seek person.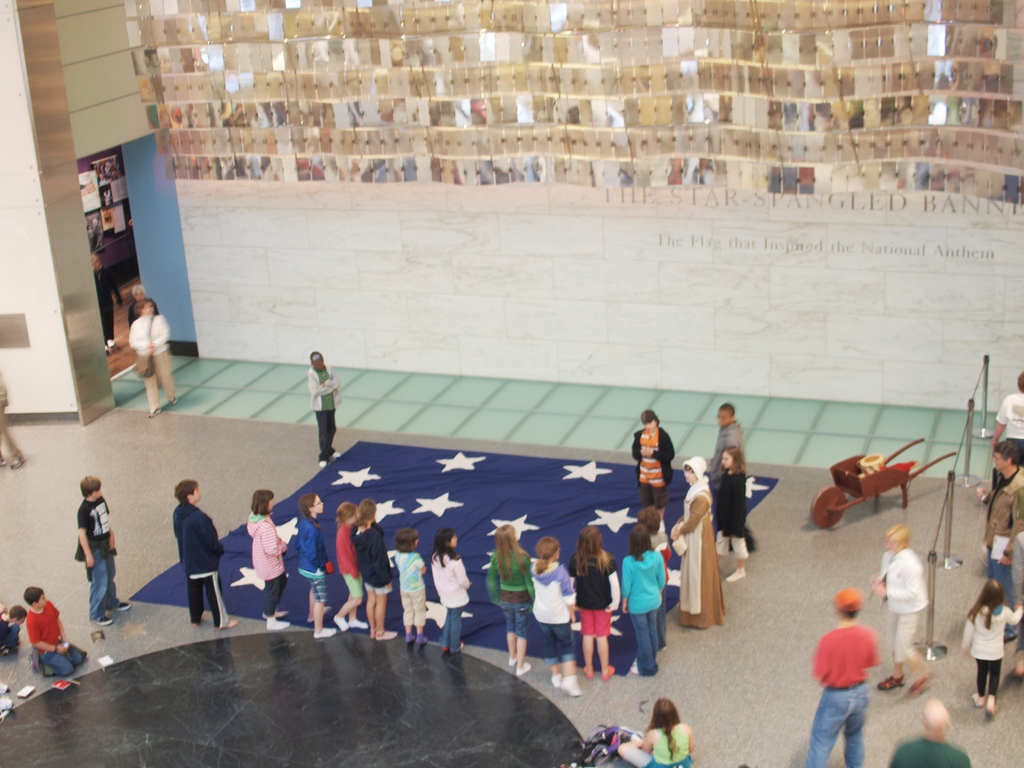
<bbox>529, 534, 584, 694</bbox>.
